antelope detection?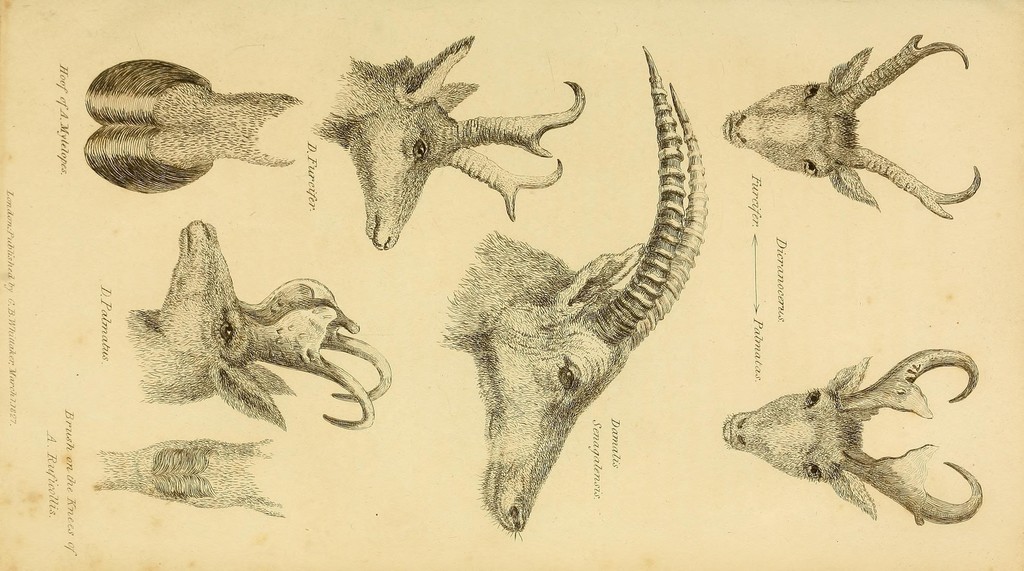
{"left": 122, "top": 218, "right": 397, "bottom": 430}
